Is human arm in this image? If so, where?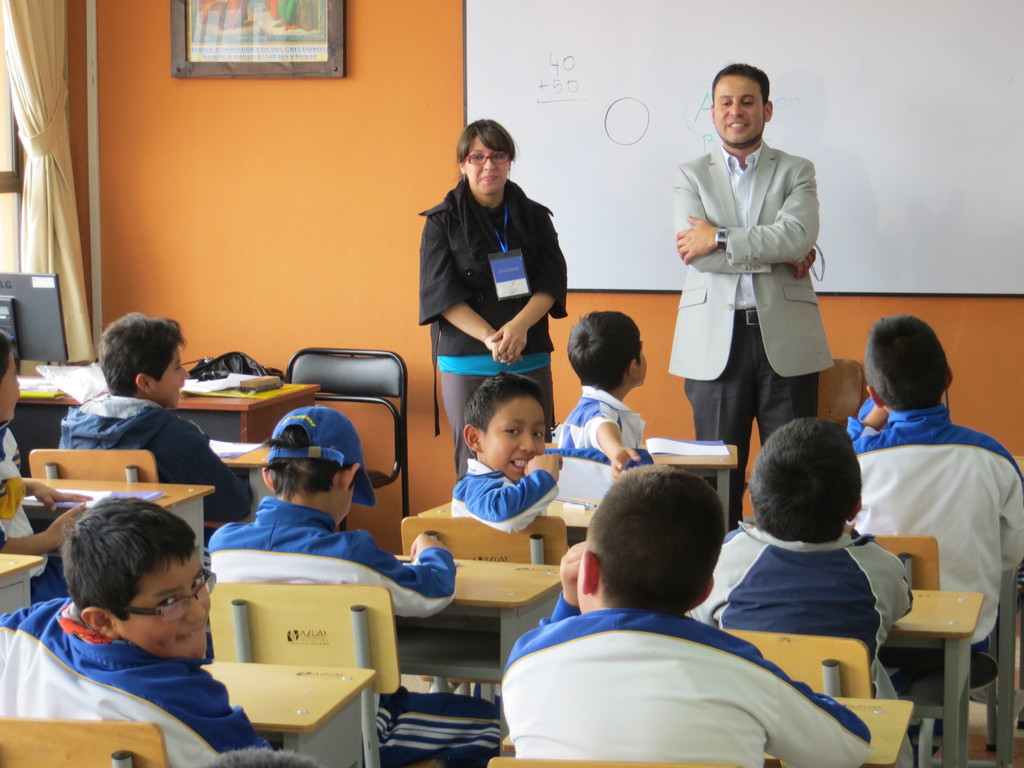
Yes, at crop(165, 418, 256, 521).
